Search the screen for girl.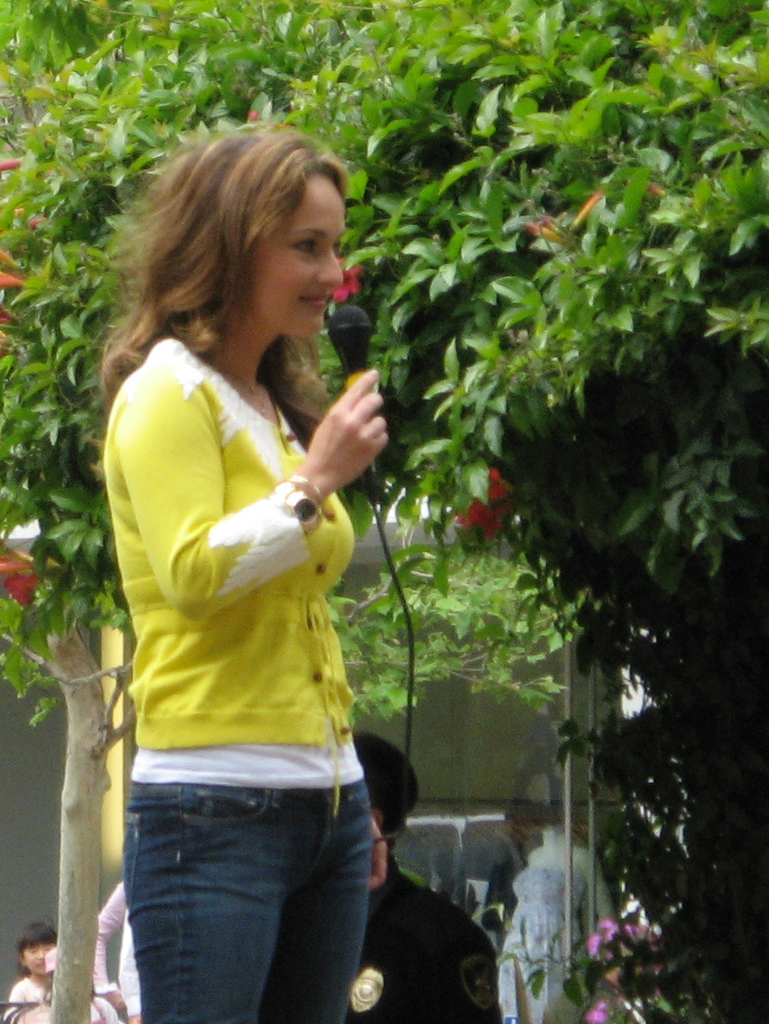
Found at detection(5, 925, 62, 1023).
